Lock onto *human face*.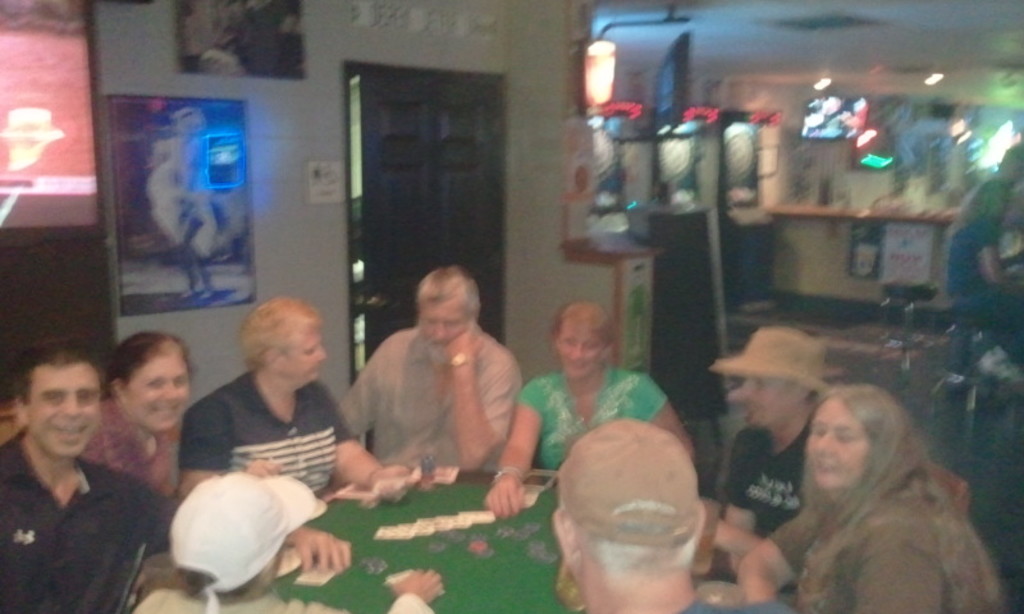
Locked: {"left": 735, "top": 362, "right": 803, "bottom": 427}.
